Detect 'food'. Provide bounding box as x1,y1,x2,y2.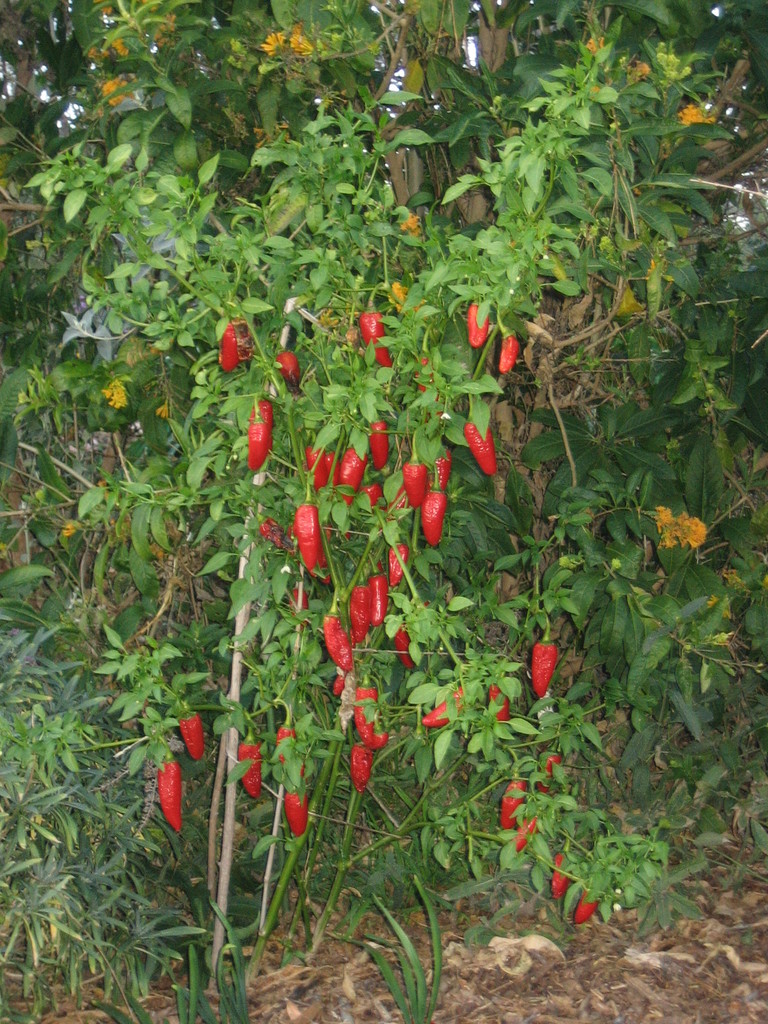
327,454,336,471.
